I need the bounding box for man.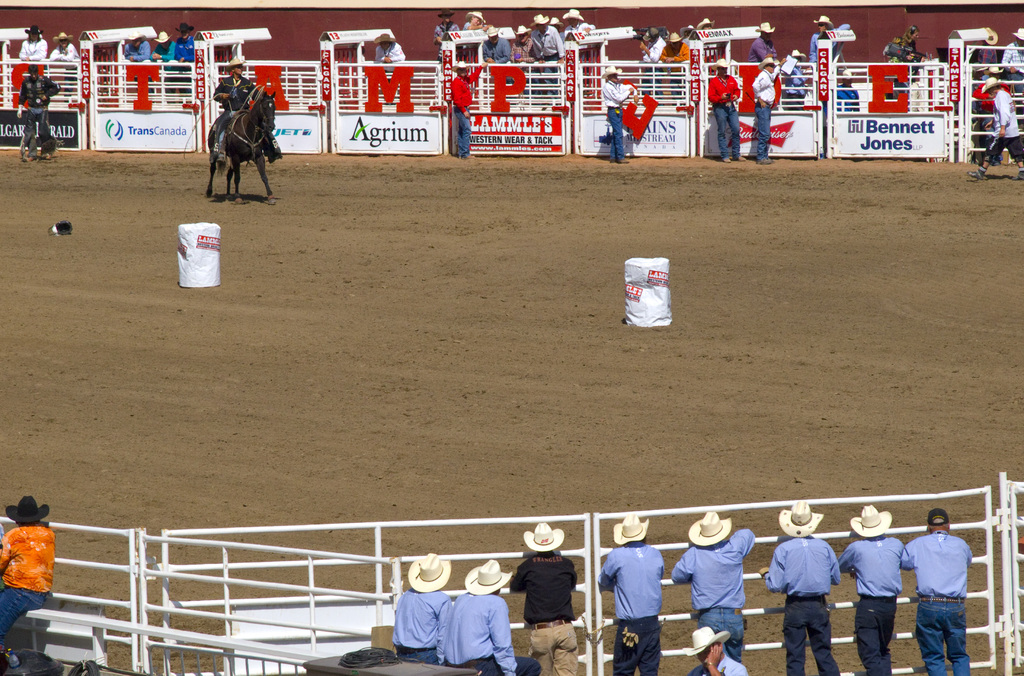
Here it is: pyautogui.locateOnScreen(606, 512, 666, 675).
